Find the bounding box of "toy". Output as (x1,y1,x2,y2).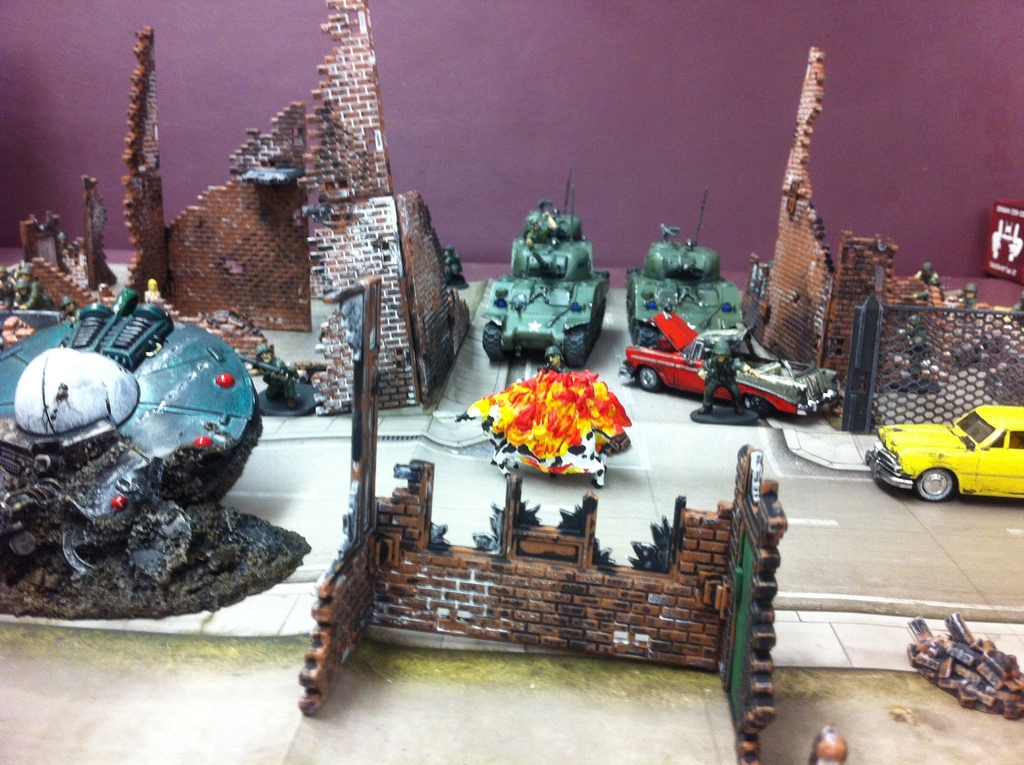
(621,304,839,408).
